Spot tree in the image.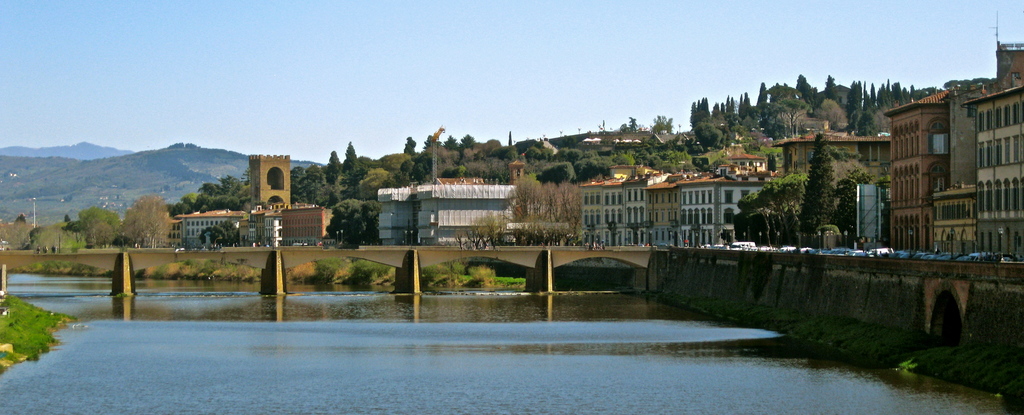
tree found at detection(340, 137, 367, 199).
